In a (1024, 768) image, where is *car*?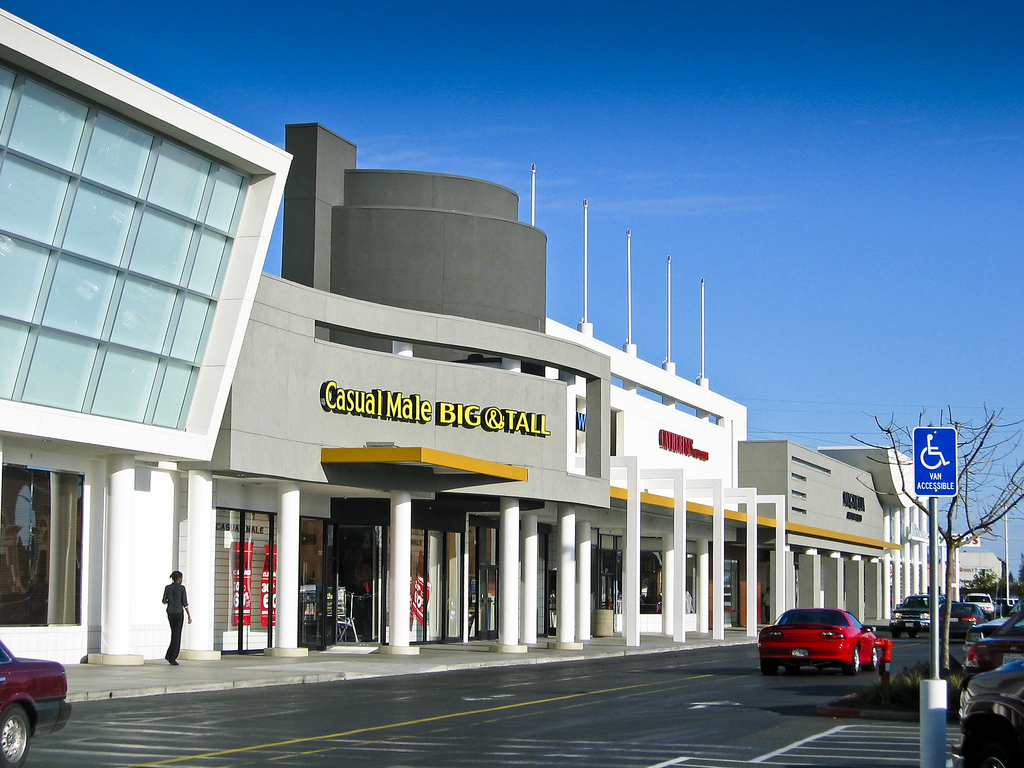
crop(888, 595, 933, 634).
